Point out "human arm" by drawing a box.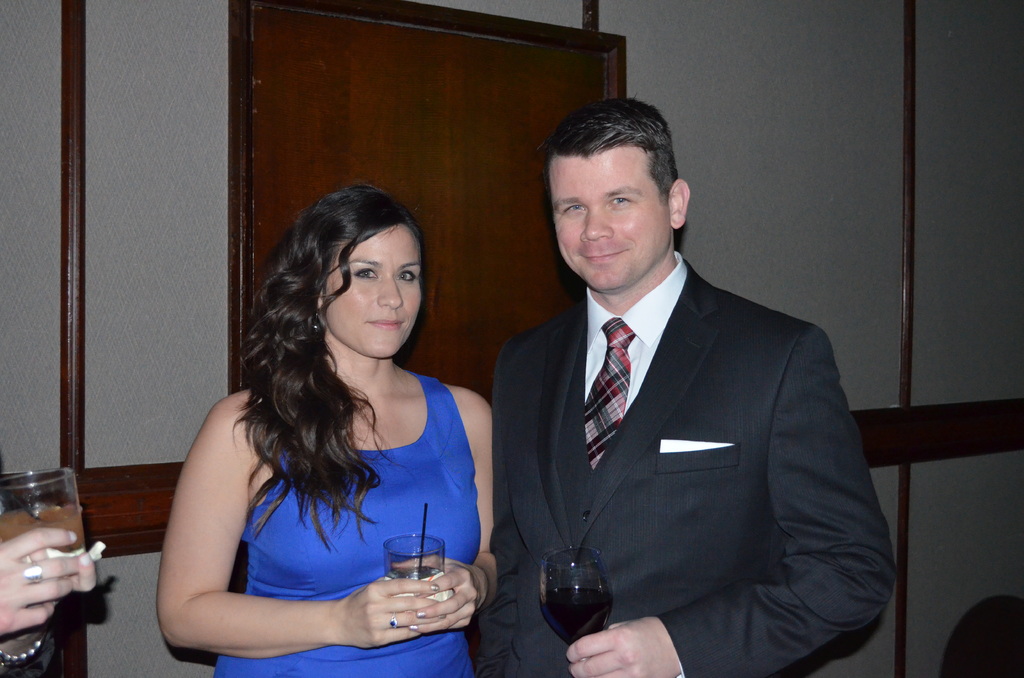
162, 386, 442, 667.
